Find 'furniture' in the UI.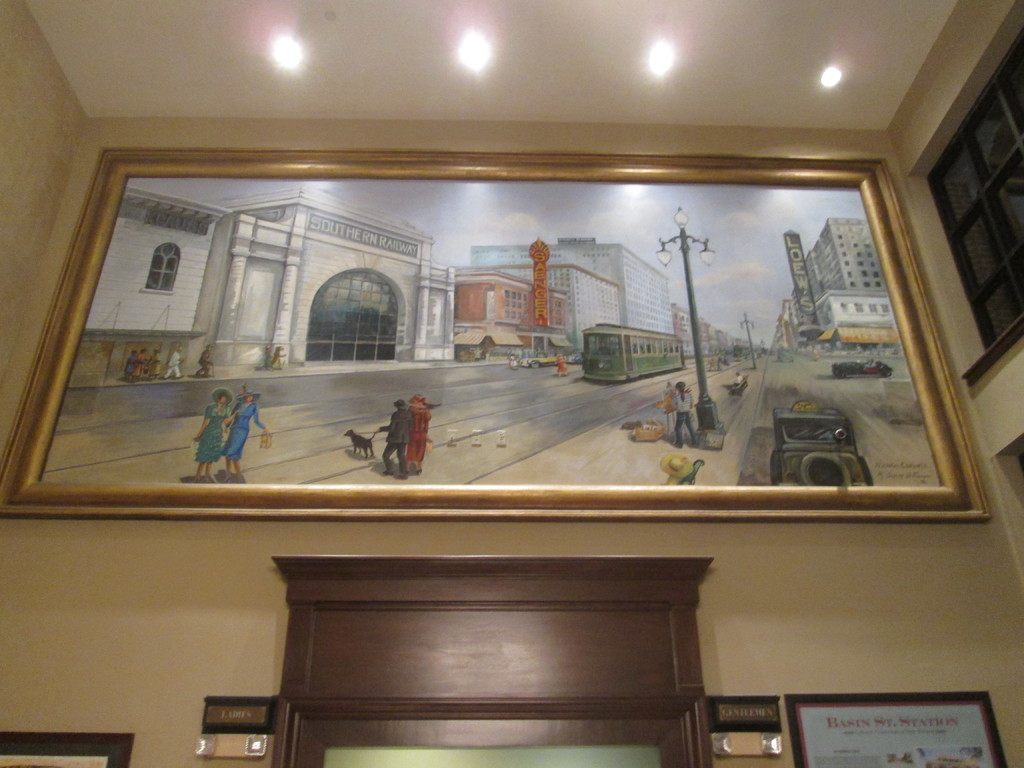
UI element at Rect(268, 554, 714, 767).
